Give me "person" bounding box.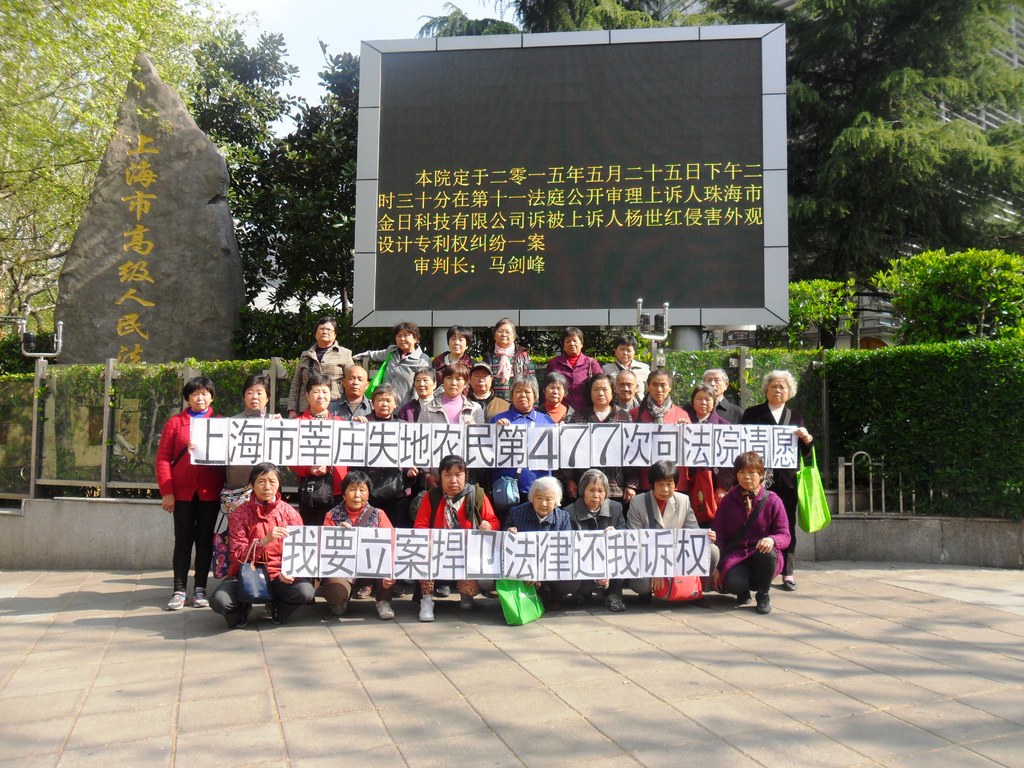
select_region(717, 454, 776, 611).
